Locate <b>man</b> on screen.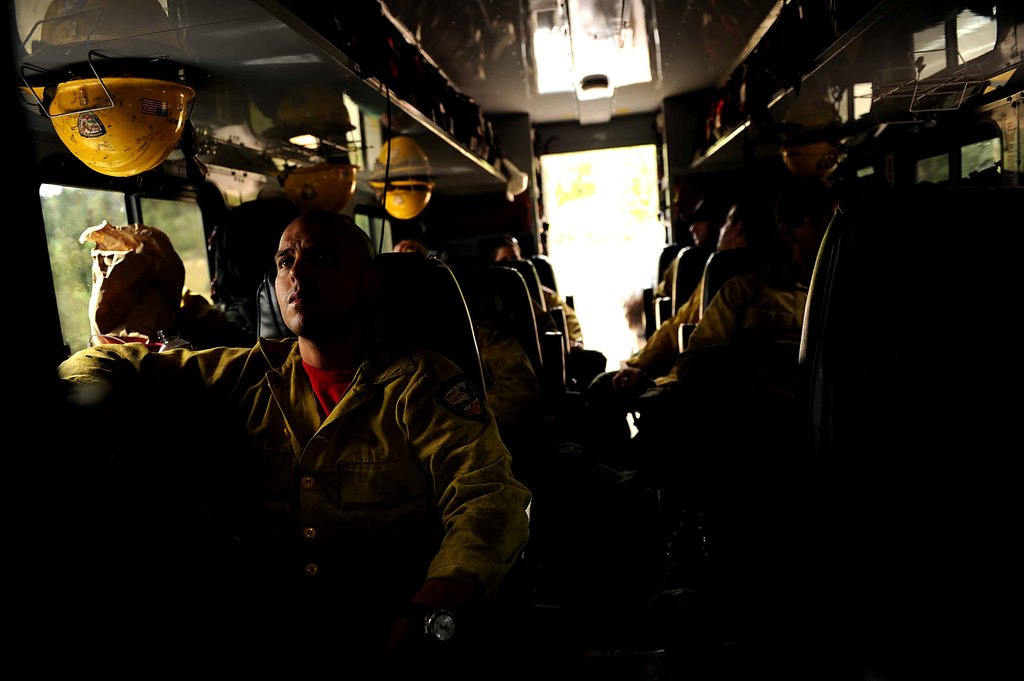
On screen at [131, 156, 556, 655].
